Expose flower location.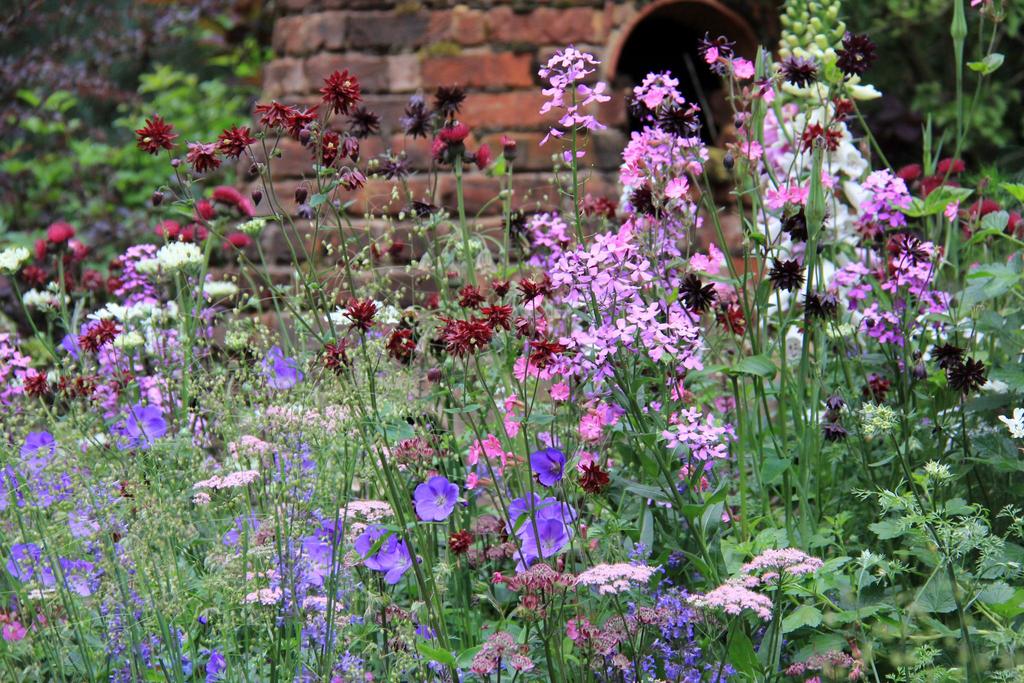
Exposed at [x1=531, y1=45, x2=611, y2=140].
